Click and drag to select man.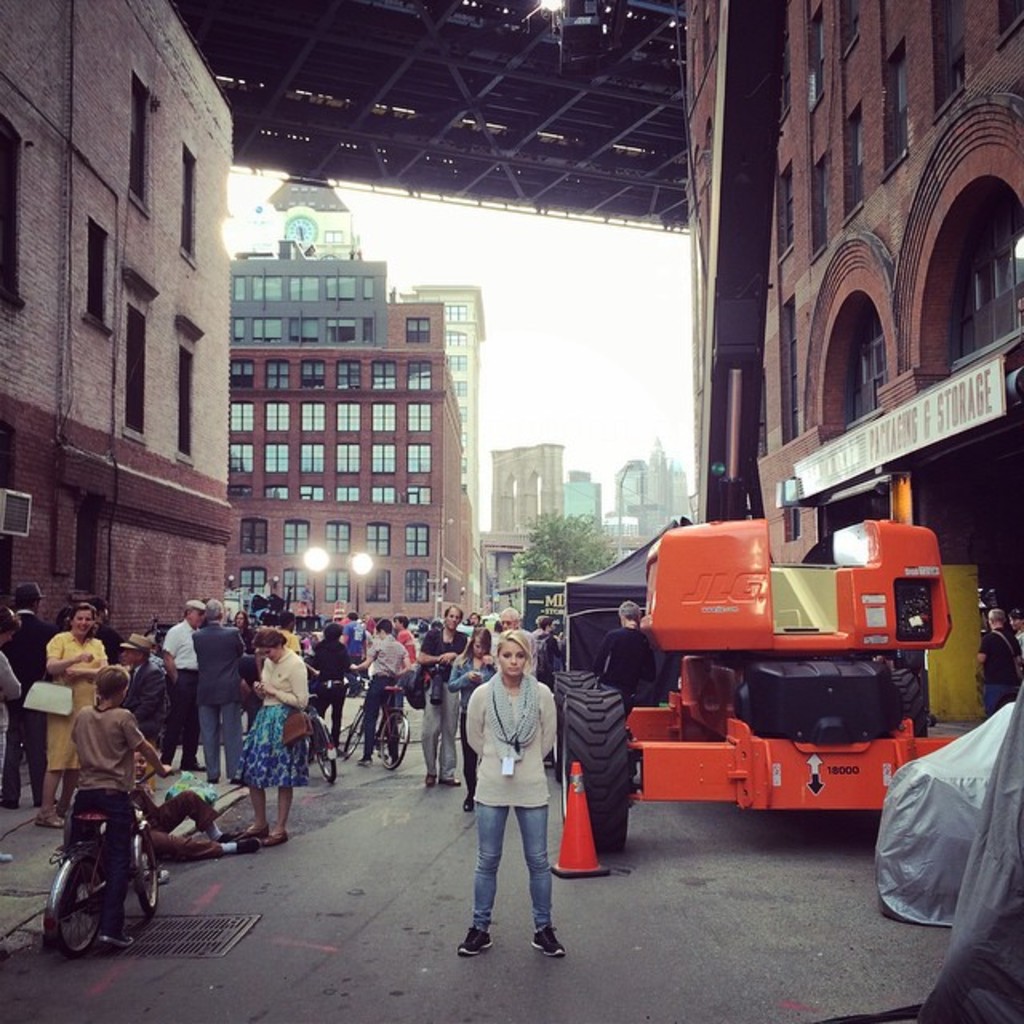
Selection: (158, 595, 206, 770).
